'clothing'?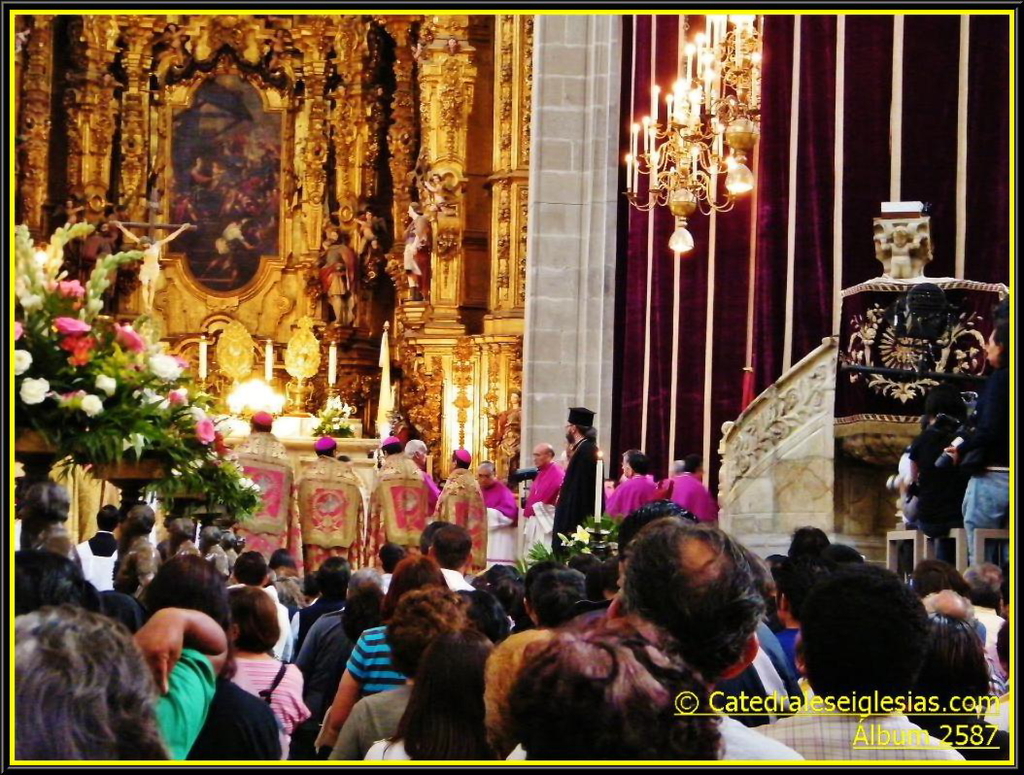
region(440, 468, 487, 576)
